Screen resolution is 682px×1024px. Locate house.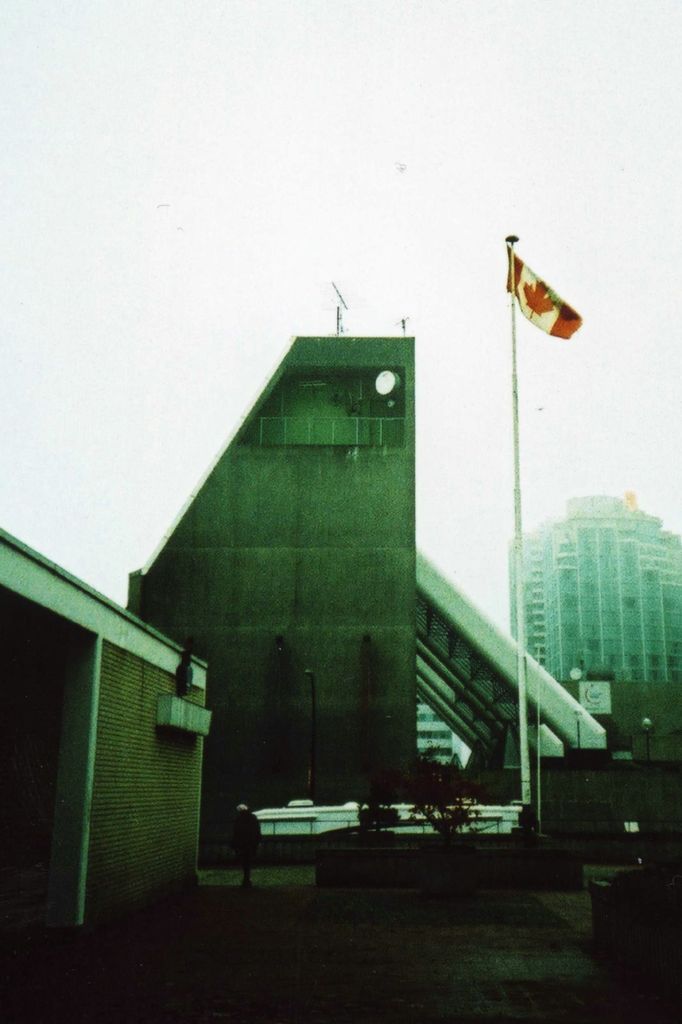
box(501, 505, 681, 739).
